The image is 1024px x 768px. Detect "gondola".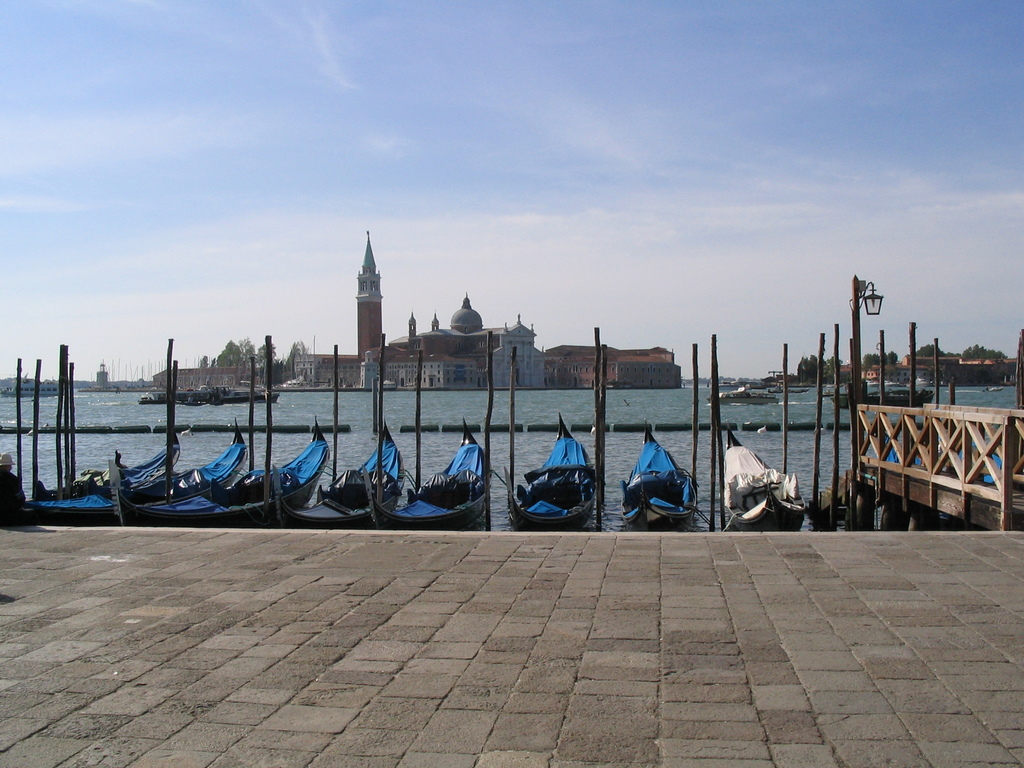
Detection: [614,408,696,544].
